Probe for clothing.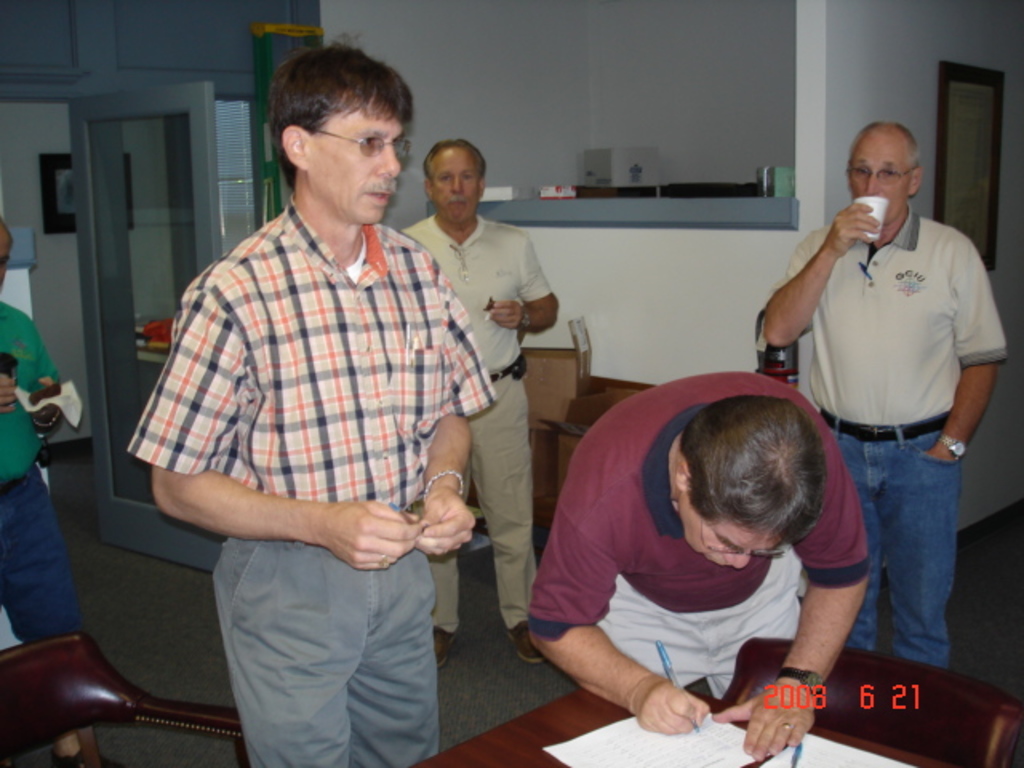
Probe result: (left=525, top=368, right=883, bottom=715).
